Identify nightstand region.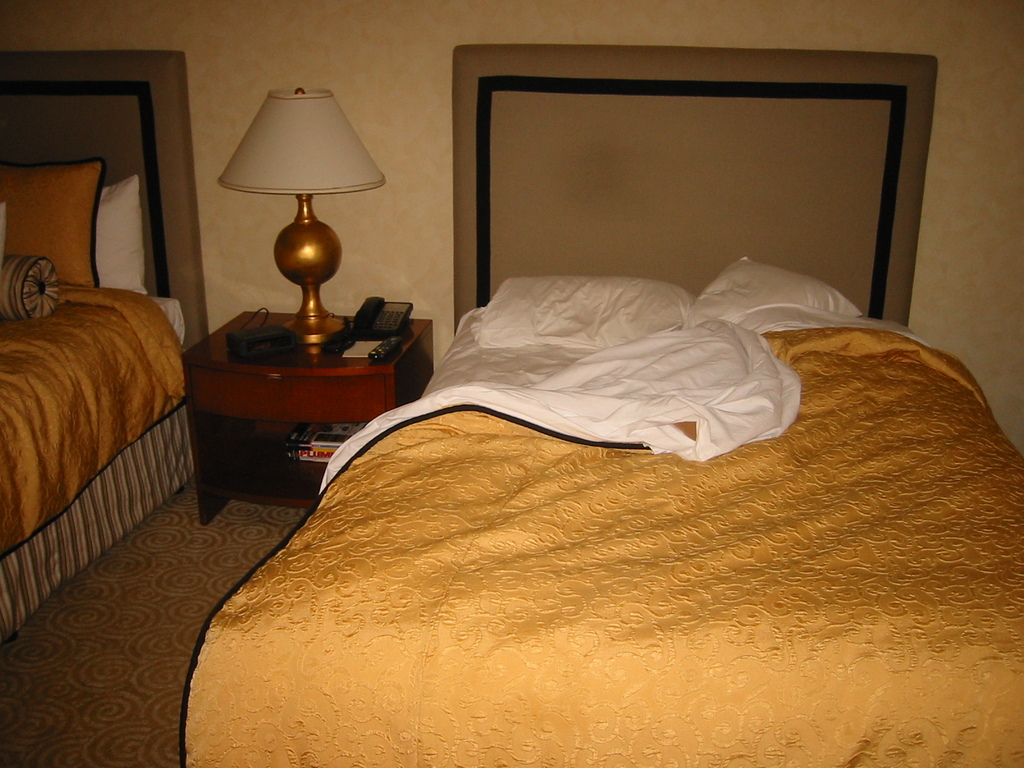
Region: Rect(166, 260, 417, 500).
